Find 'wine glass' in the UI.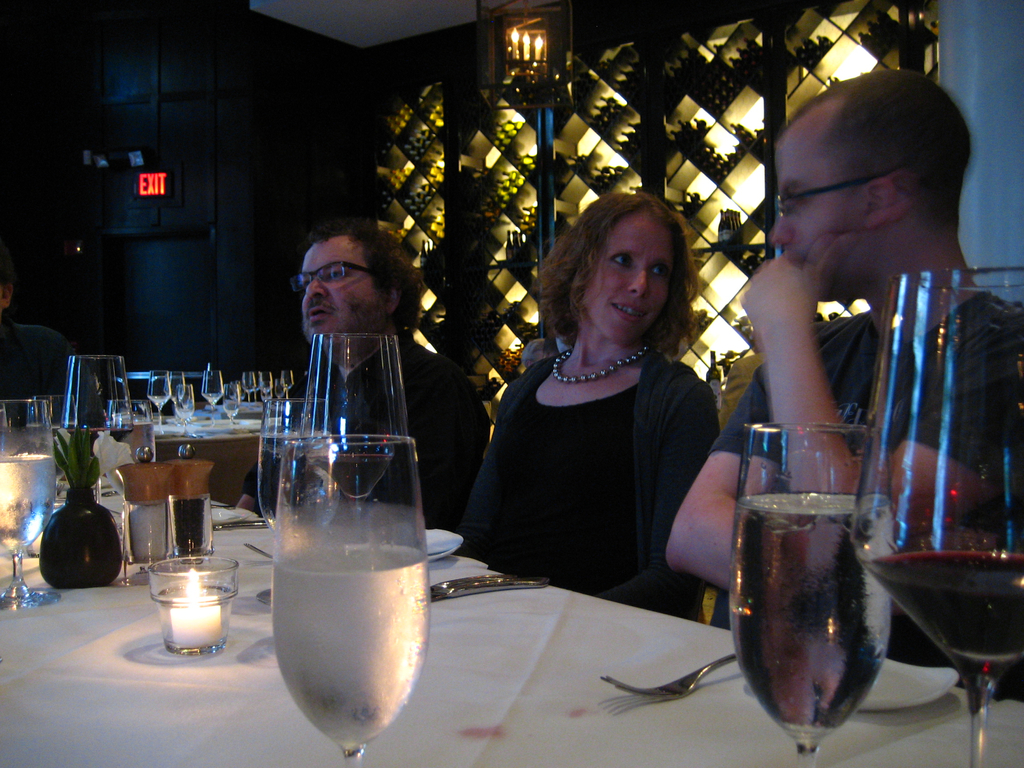
UI element at select_region(145, 371, 171, 428).
